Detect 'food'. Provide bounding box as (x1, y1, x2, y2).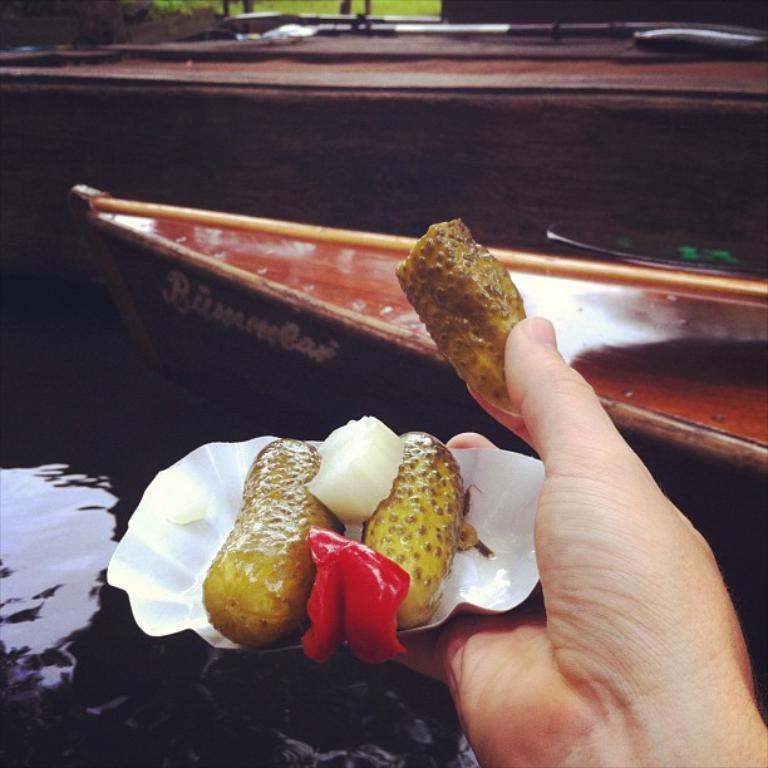
(380, 212, 537, 419).
